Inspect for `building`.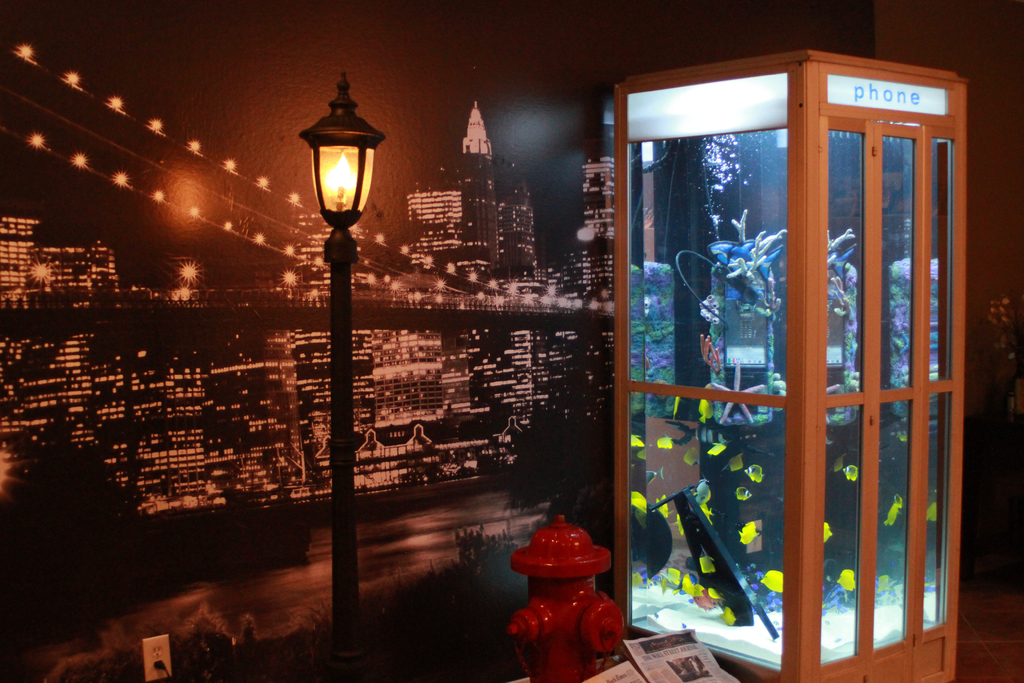
Inspection: (0, 202, 119, 308).
